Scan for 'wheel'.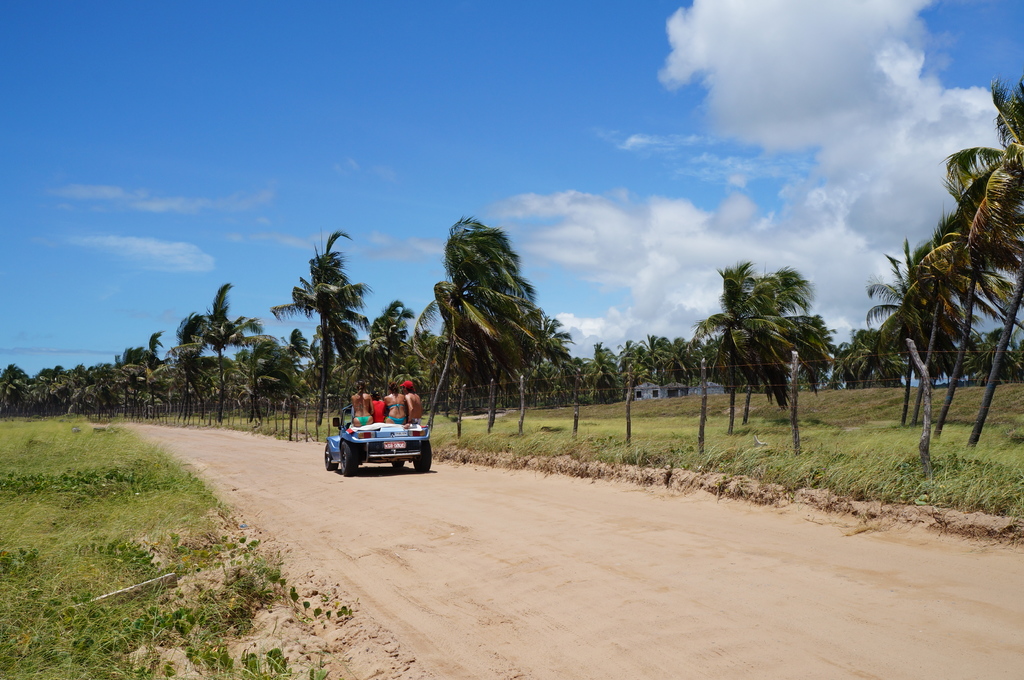
Scan result: bbox=[412, 441, 431, 476].
